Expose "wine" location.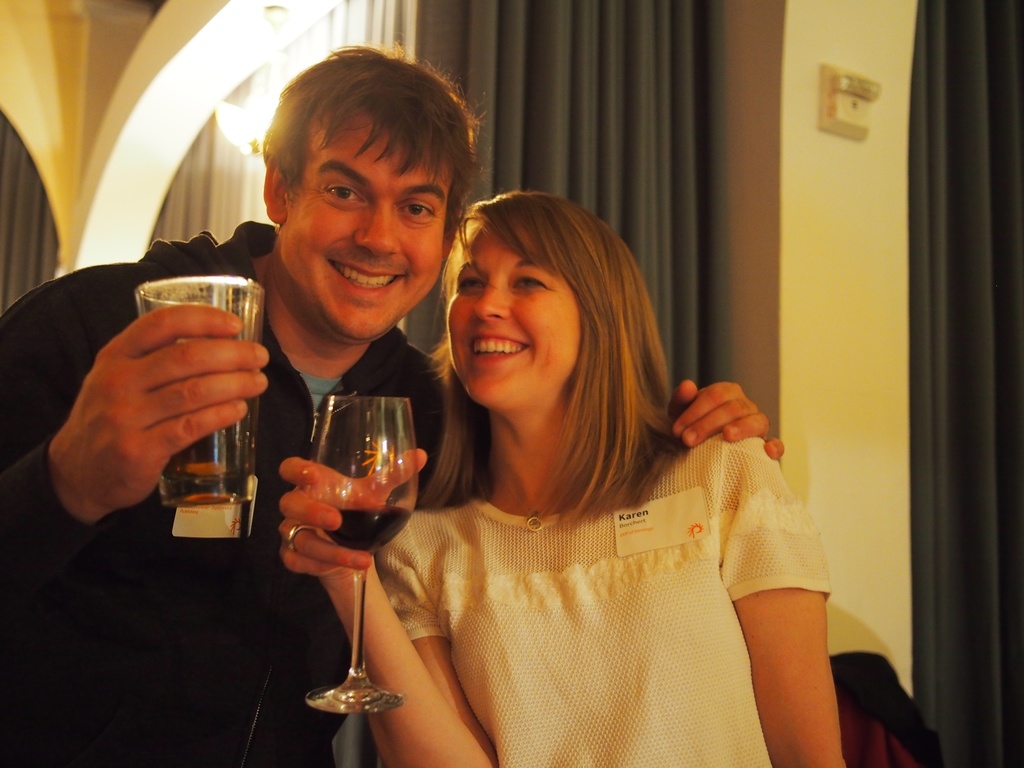
Exposed at (x1=163, y1=433, x2=251, y2=504).
